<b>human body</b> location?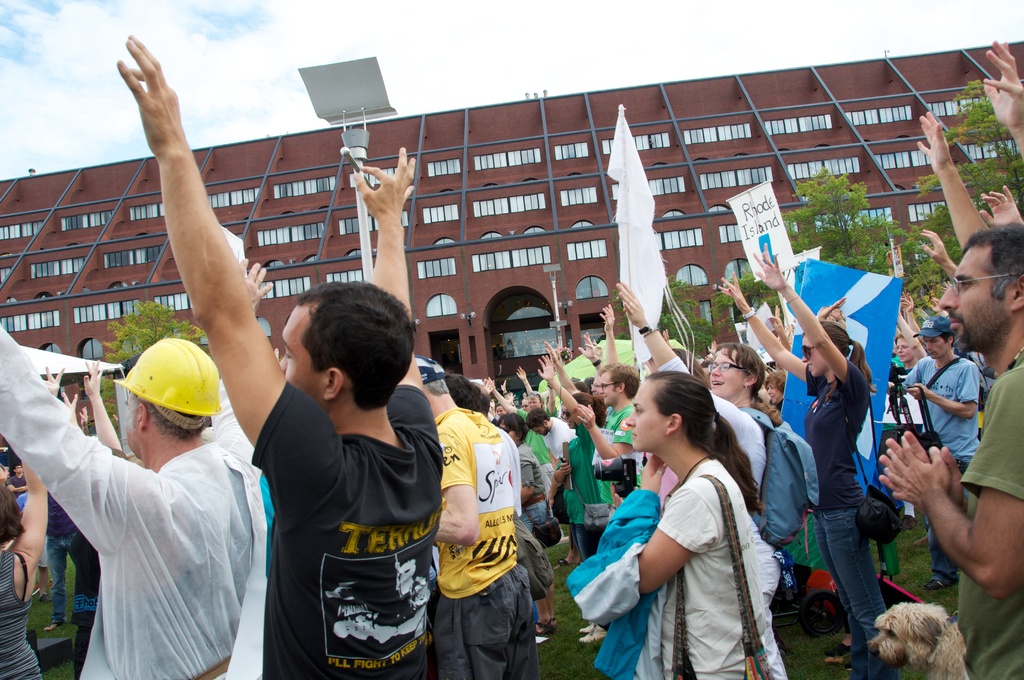
left=506, top=380, right=566, bottom=473
